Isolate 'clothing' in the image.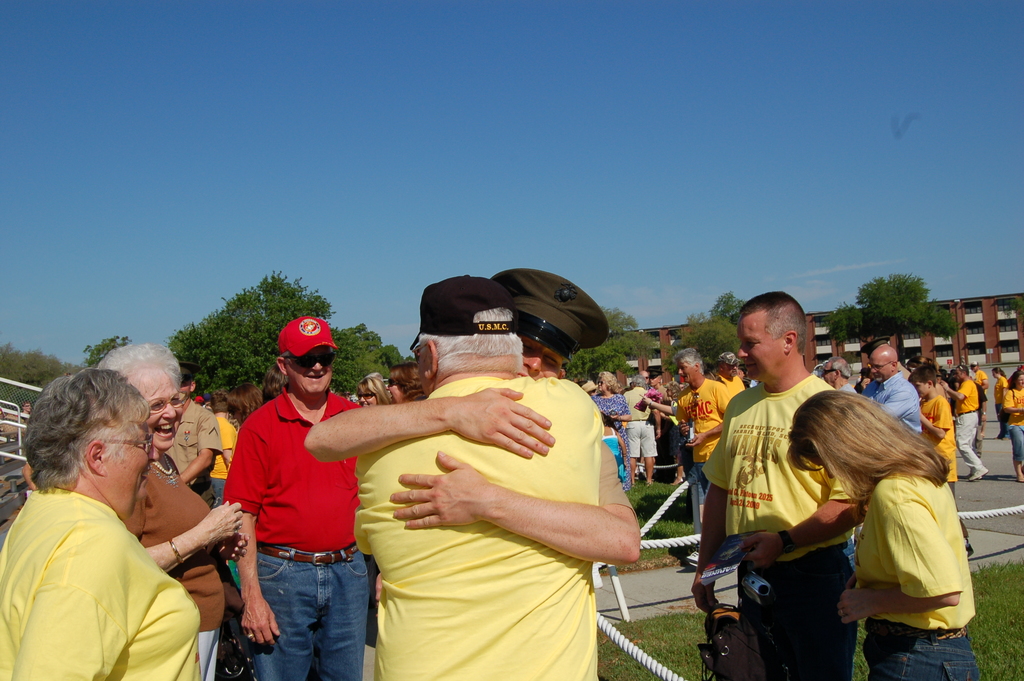
Isolated region: select_region(1004, 387, 1023, 461).
